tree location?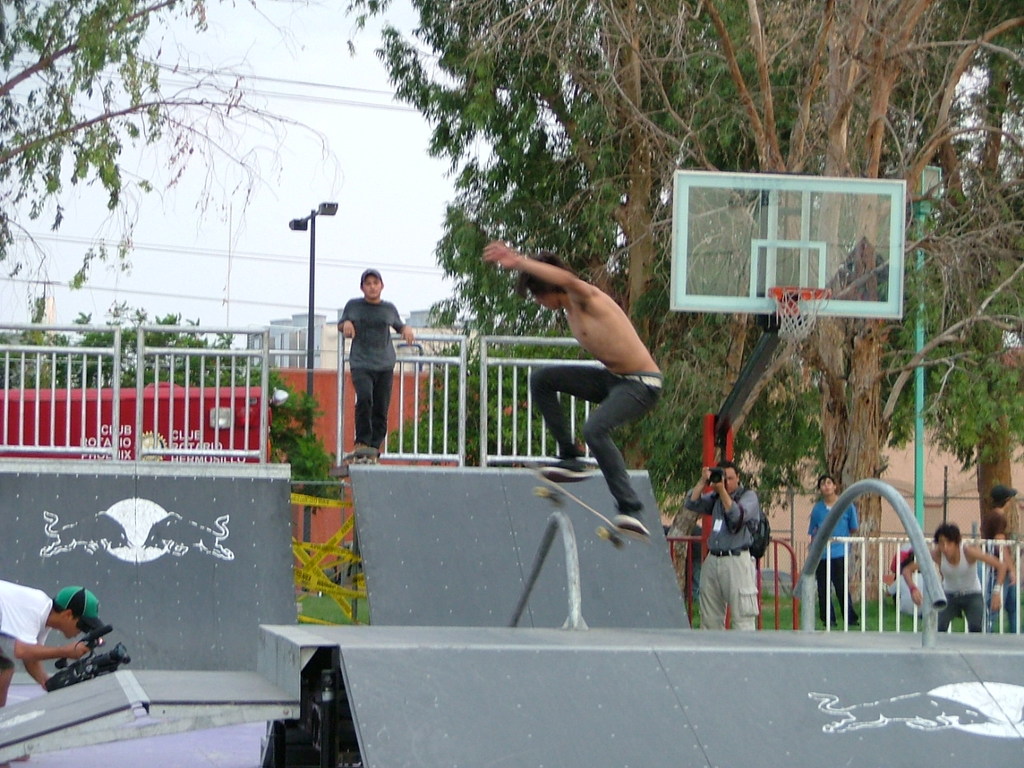
<box>882,3,1023,589</box>
